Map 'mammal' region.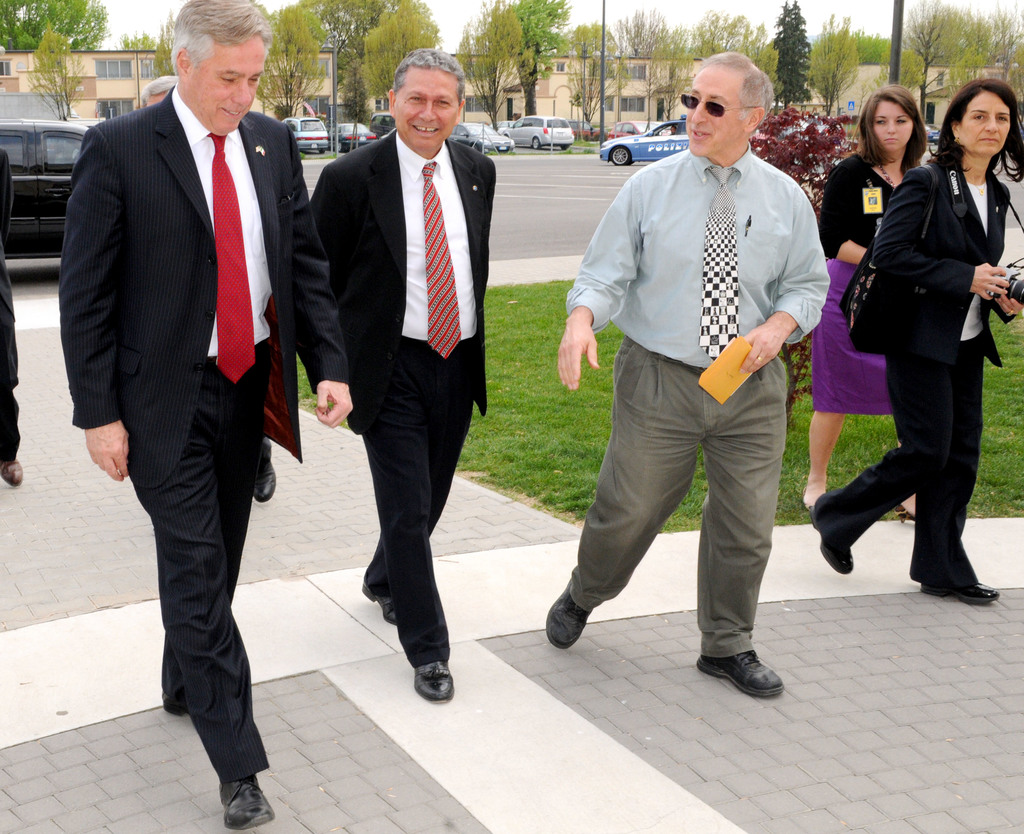
Mapped to Rect(0, 142, 24, 487).
